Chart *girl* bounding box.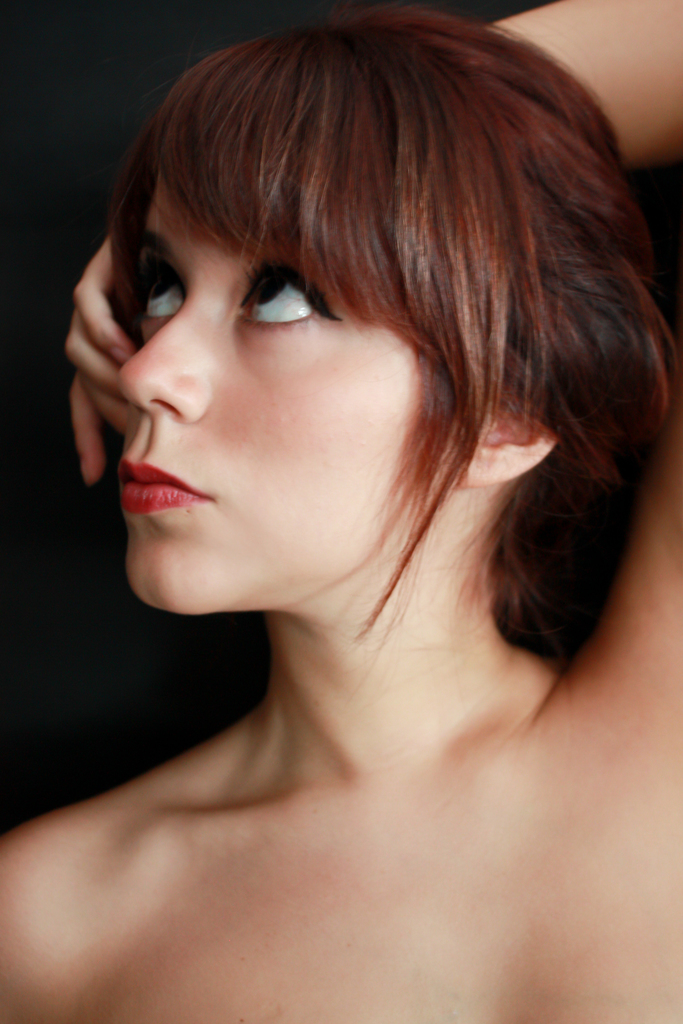
Charted: (left=0, top=0, right=682, bottom=1023).
